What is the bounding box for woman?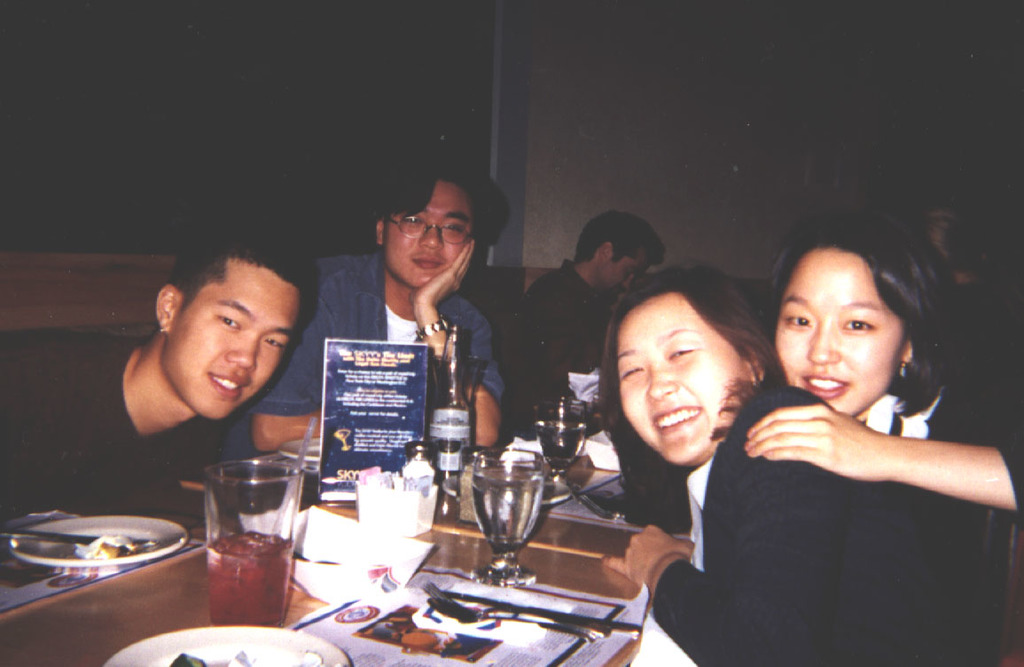
{"x1": 743, "y1": 200, "x2": 1023, "y2": 666}.
